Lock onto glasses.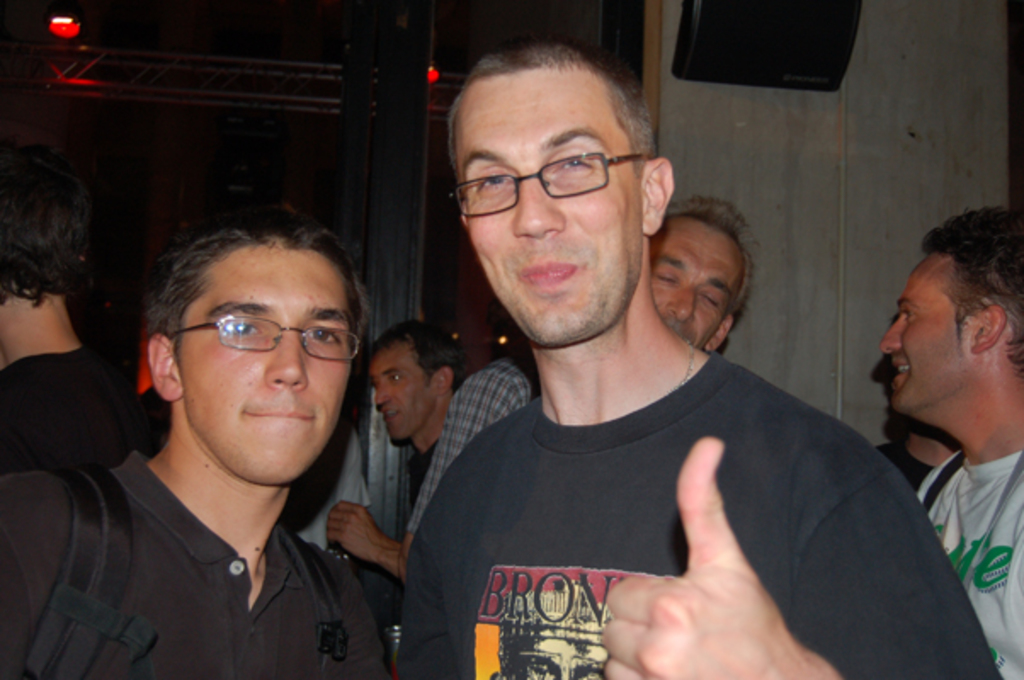
Locked: bbox=[444, 153, 657, 219].
